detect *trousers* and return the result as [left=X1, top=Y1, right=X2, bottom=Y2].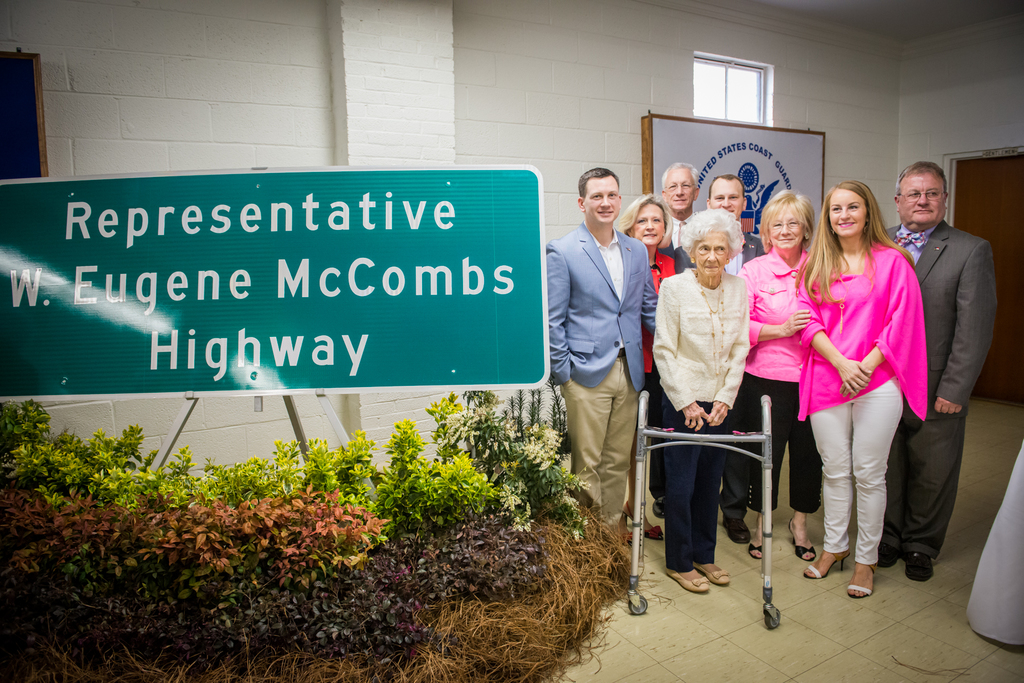
[left=559, top=354, right=637, bottom=529].
